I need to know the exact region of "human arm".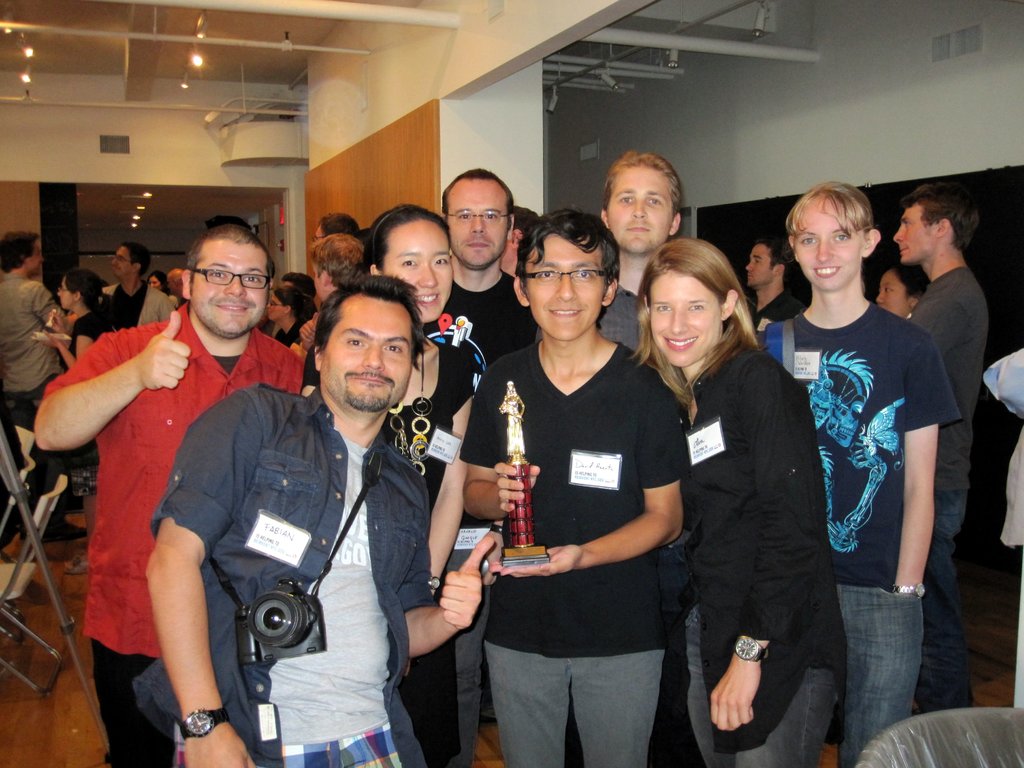
Region: (x1=300, y1=314, x2=319, y2=355).
